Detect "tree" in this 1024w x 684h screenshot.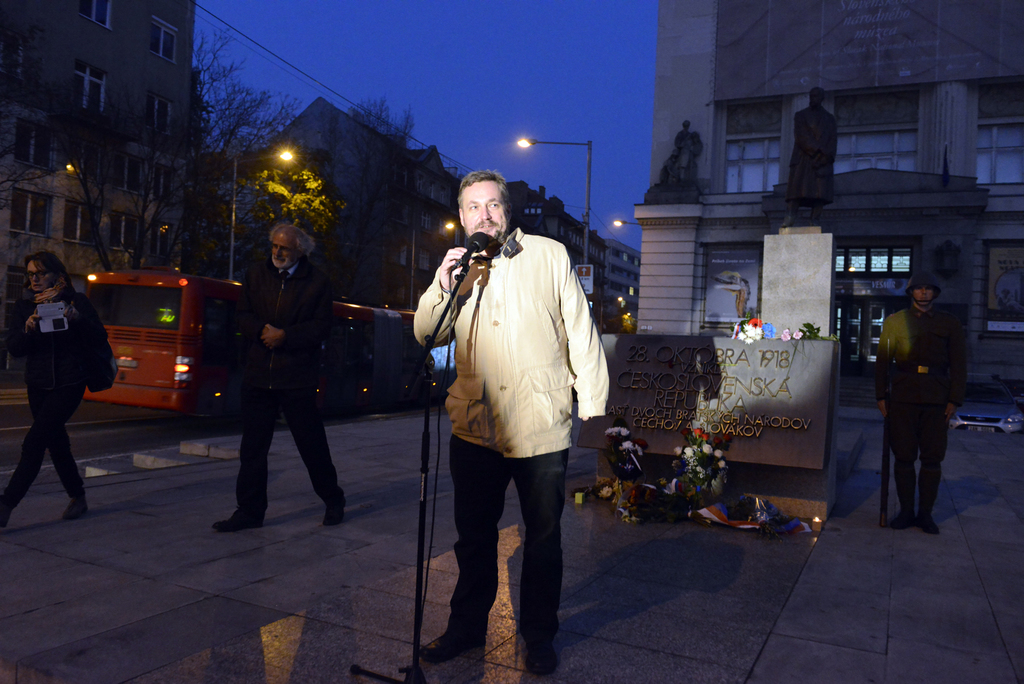
Detection: [0,38,60,298].
